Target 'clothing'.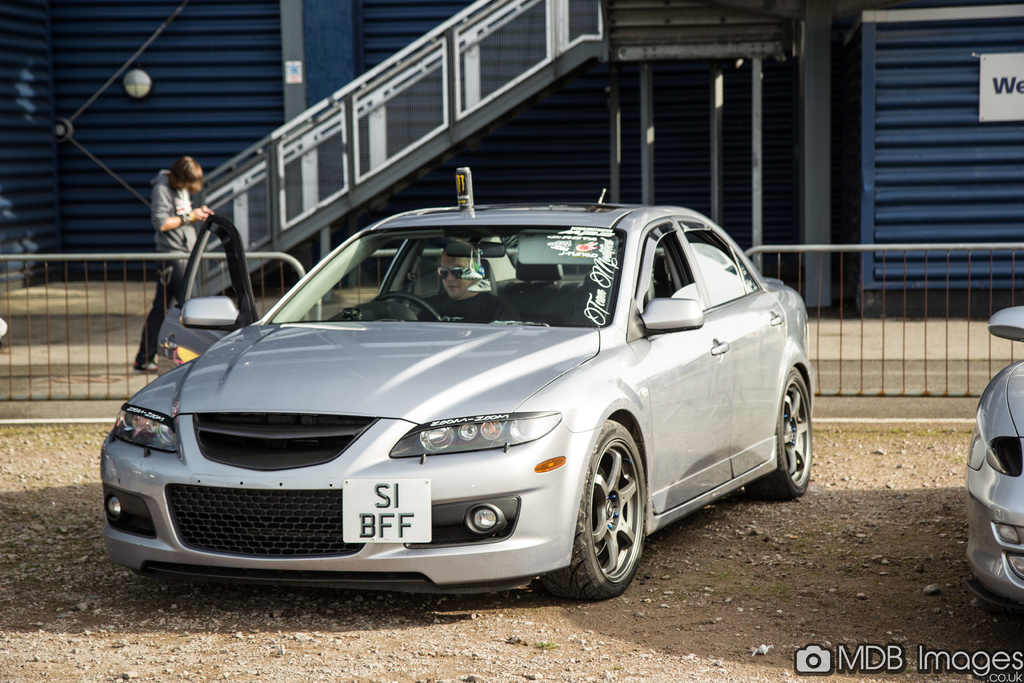
Target region: bbox=[132, 167, 197, 365].
